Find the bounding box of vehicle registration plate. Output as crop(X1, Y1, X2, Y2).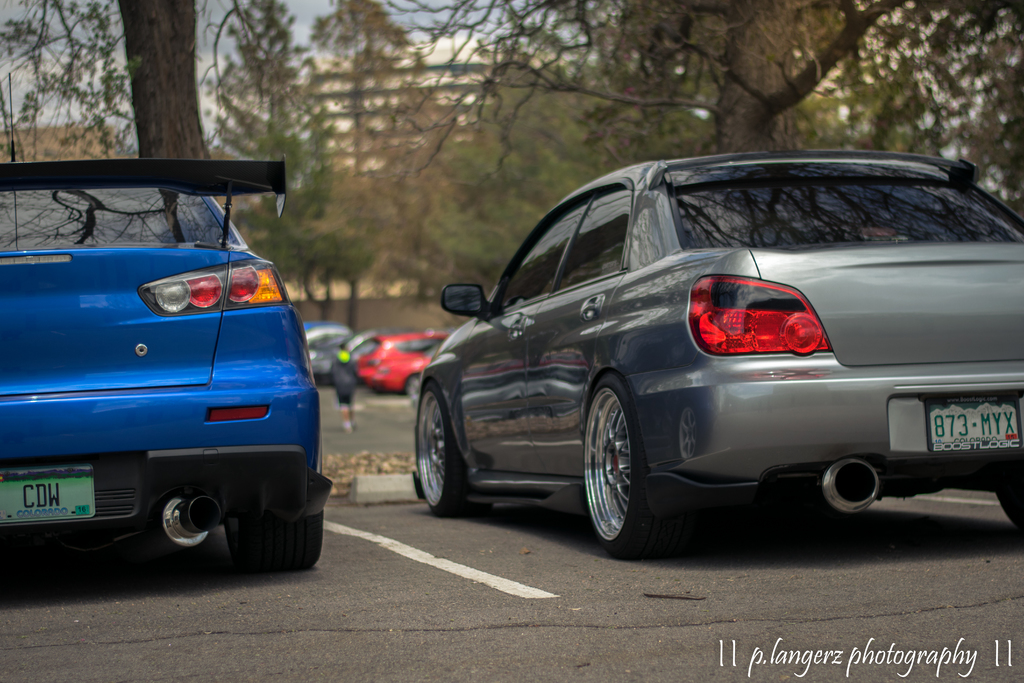
crop(0, 468, 97, 525).
